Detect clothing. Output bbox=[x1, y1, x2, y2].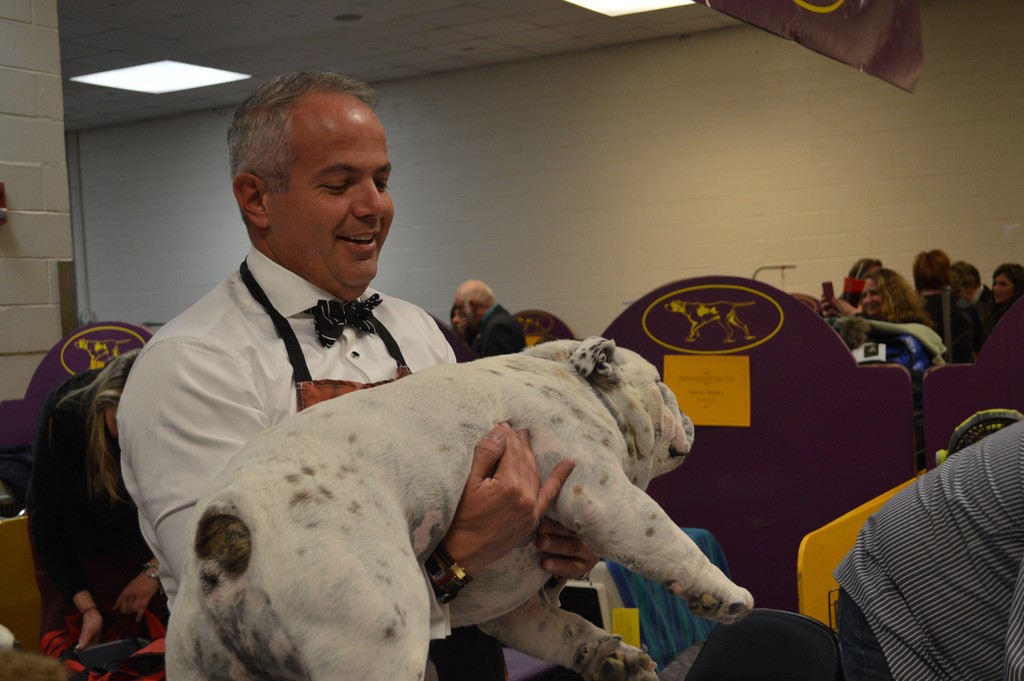
bbox=[24, 375, 161, 661].
